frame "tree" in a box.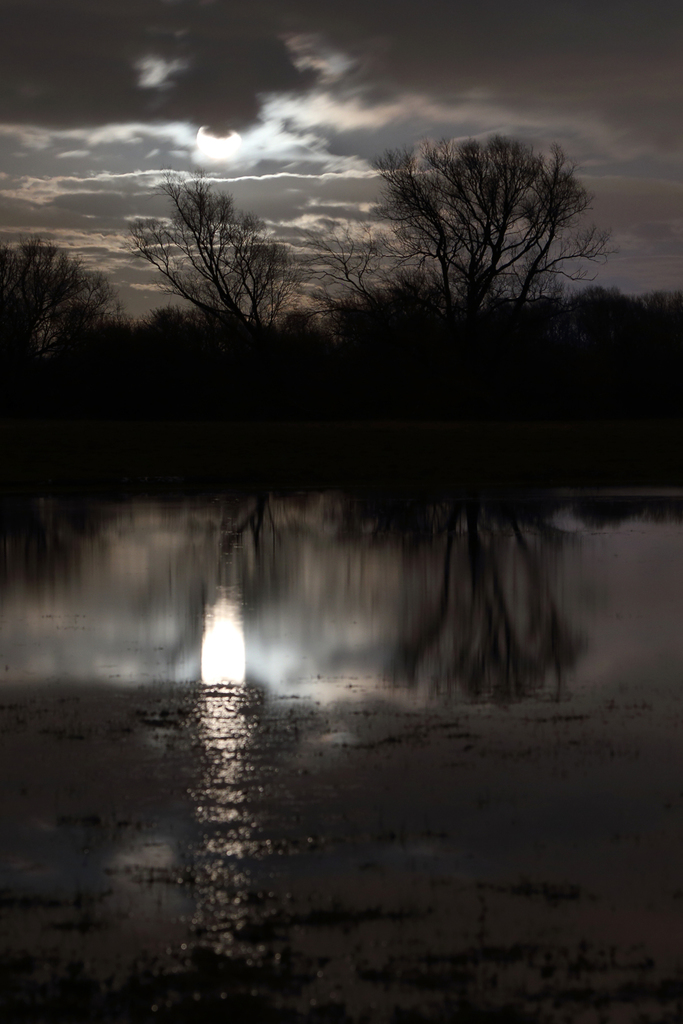
detection(0, 246, 115, 405).
